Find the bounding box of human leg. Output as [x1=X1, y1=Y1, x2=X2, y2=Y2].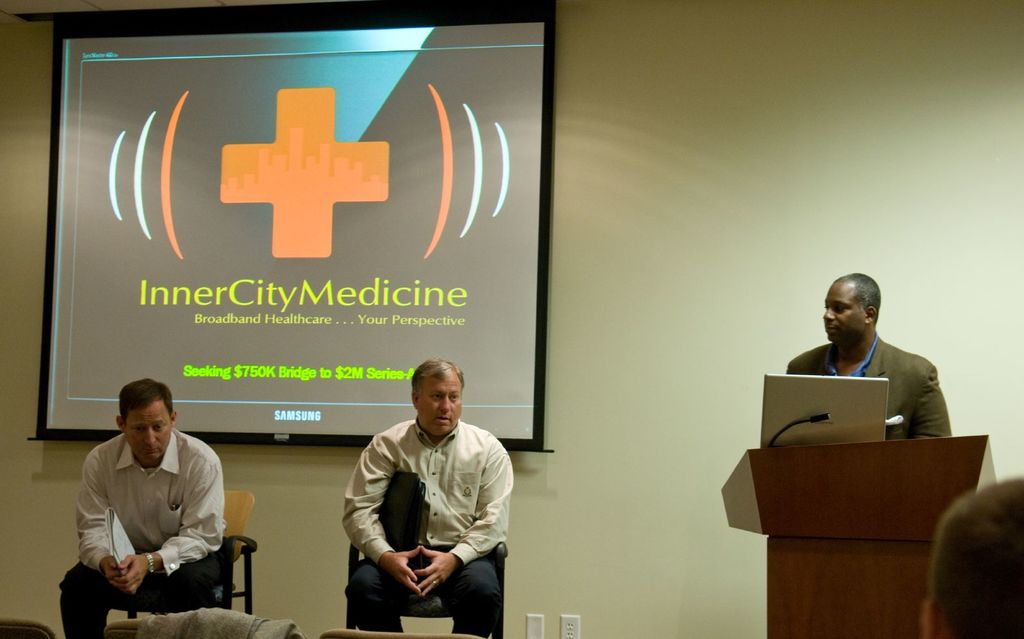
[x1=345, y1=560, x2=392, y2=632].
